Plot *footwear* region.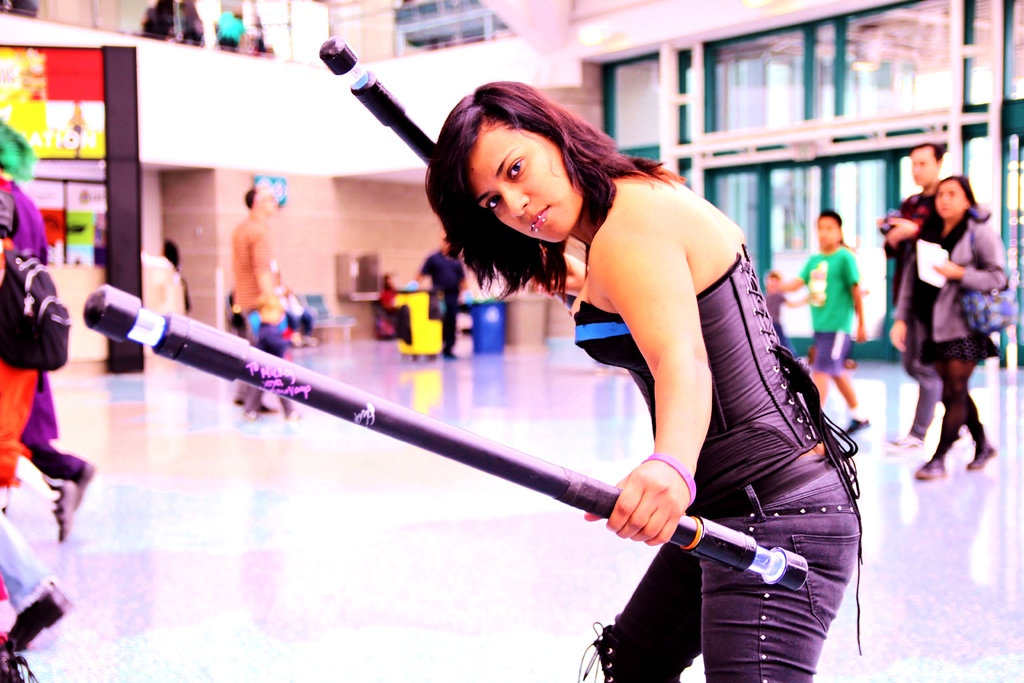
Plotted at x1=845, y1=420, x2=869, y2=436.
